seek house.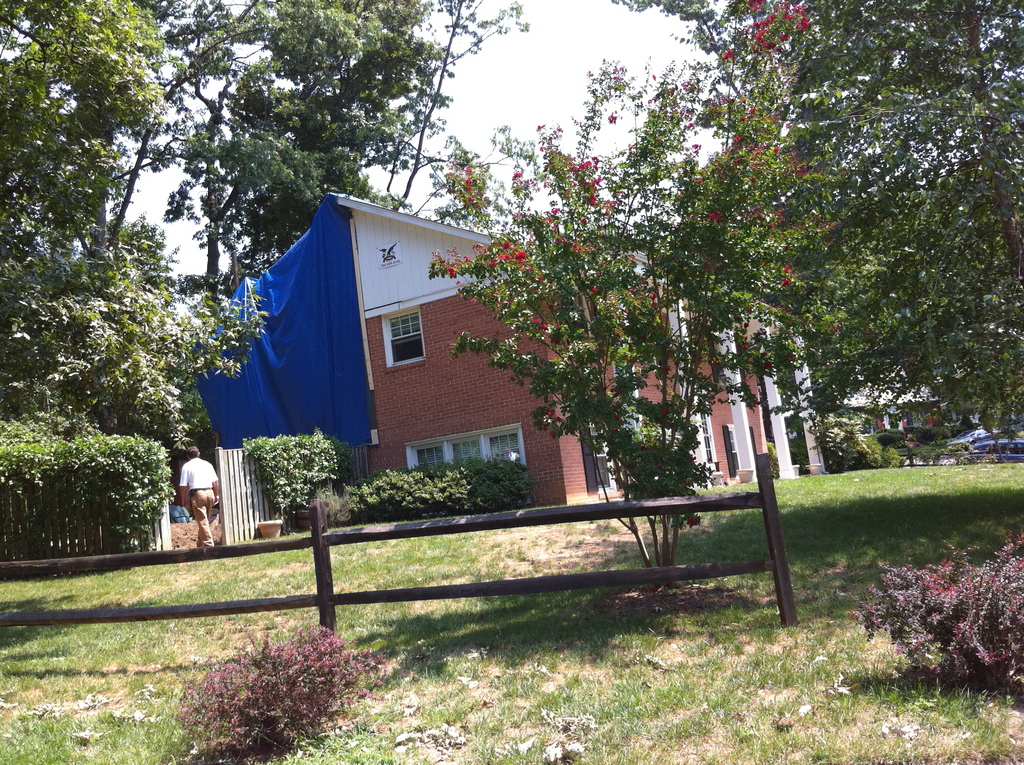
region(806, 348, 970, 453).
